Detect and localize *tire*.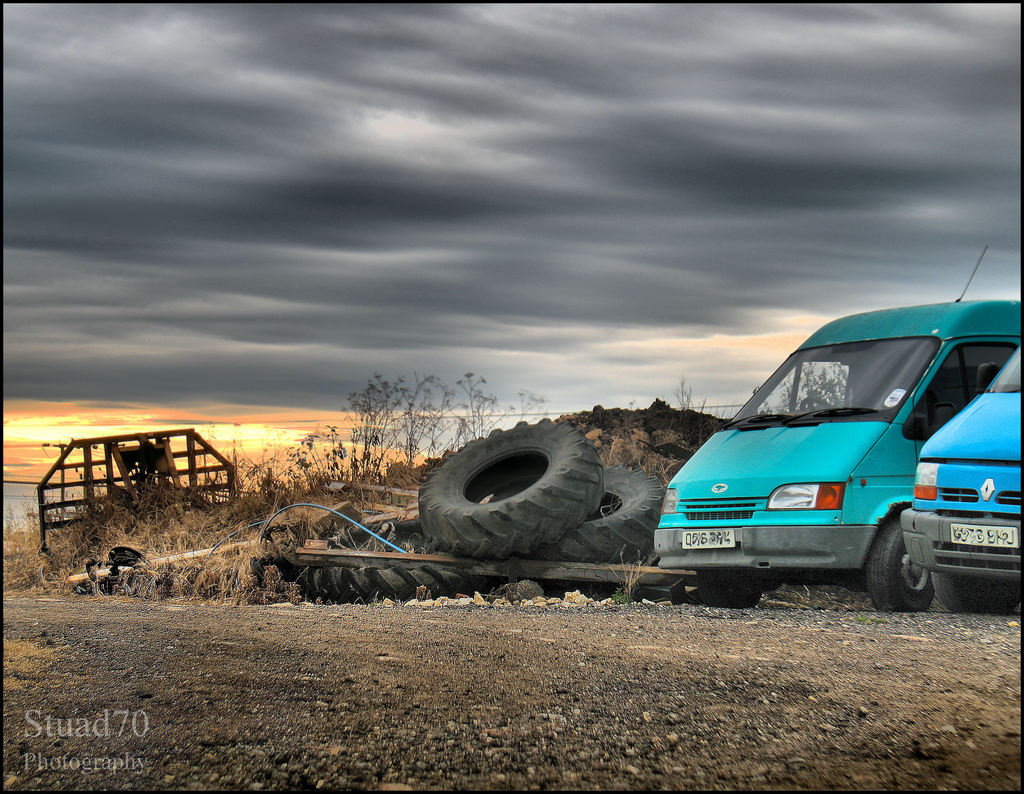
Localized at [left=294, top=563, right=476, bottom=604].
